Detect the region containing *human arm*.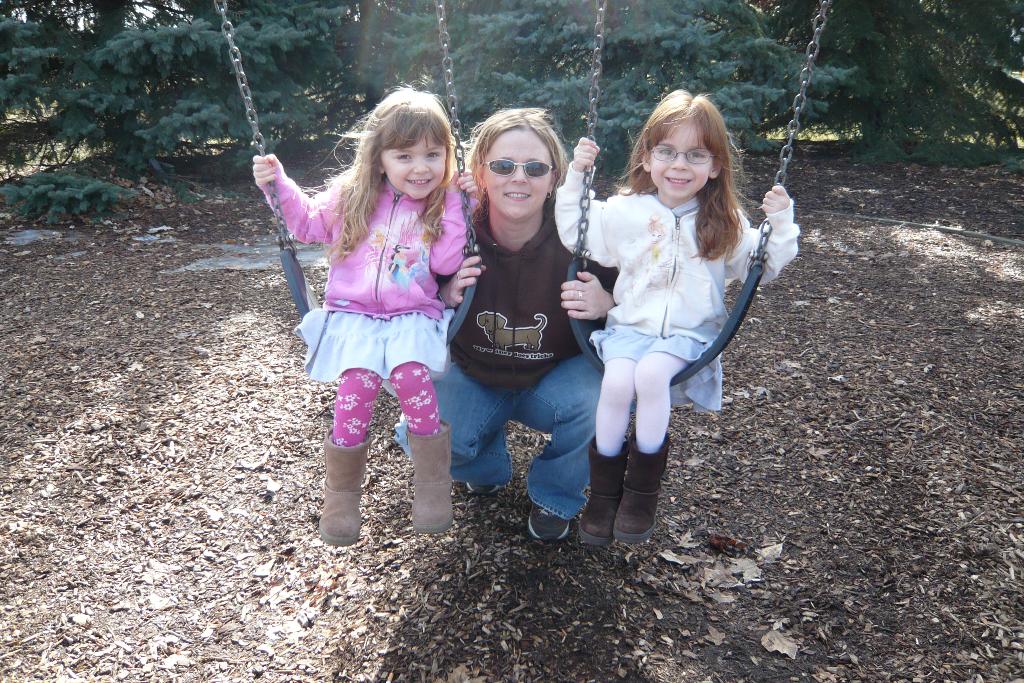
x1=557, y1=260, x2=612, y2=322.
